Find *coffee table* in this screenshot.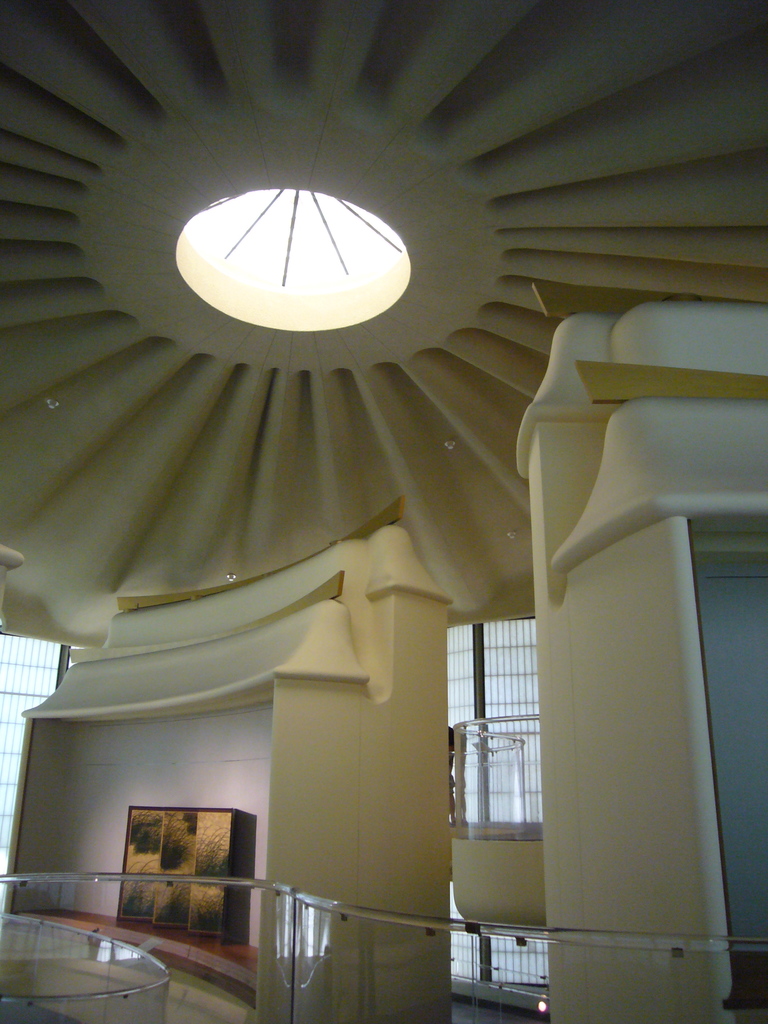
The bounding box for *coffee table* is <box>15,905,182,1016</box>.
